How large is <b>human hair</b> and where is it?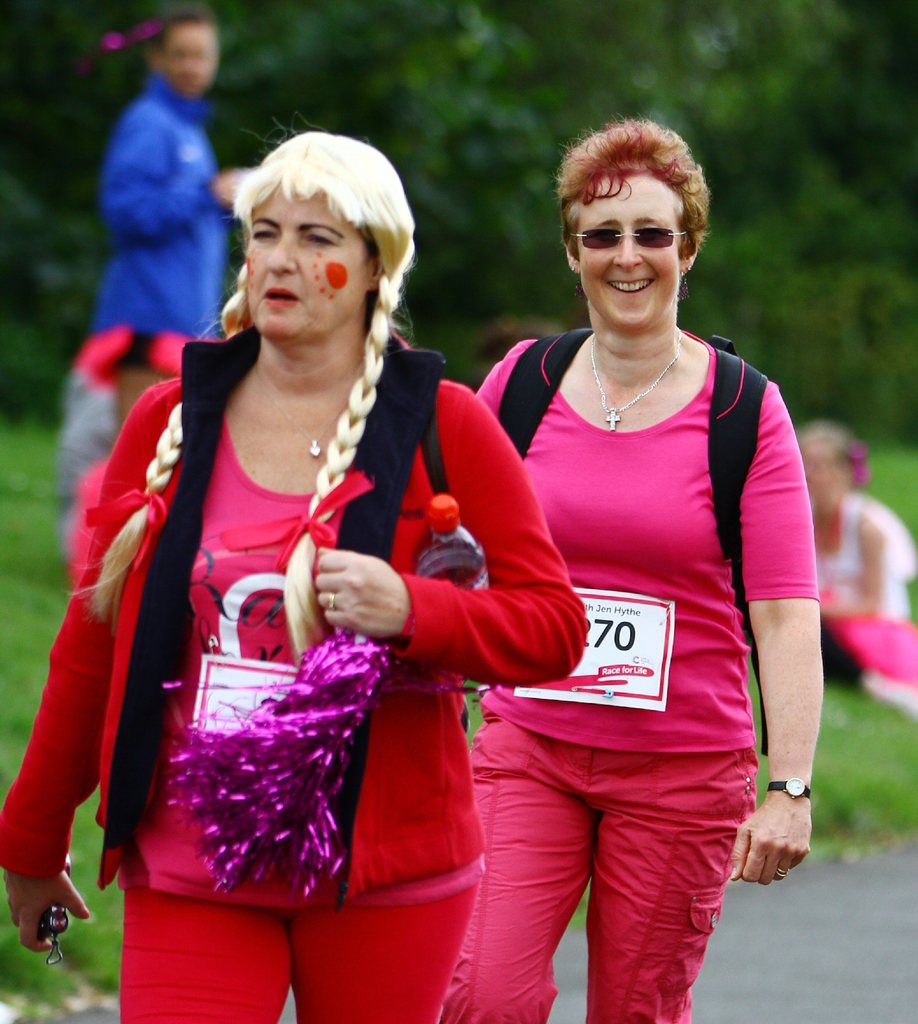
Bounding box: x1=66, y1=108, x2=413, y2=668.
